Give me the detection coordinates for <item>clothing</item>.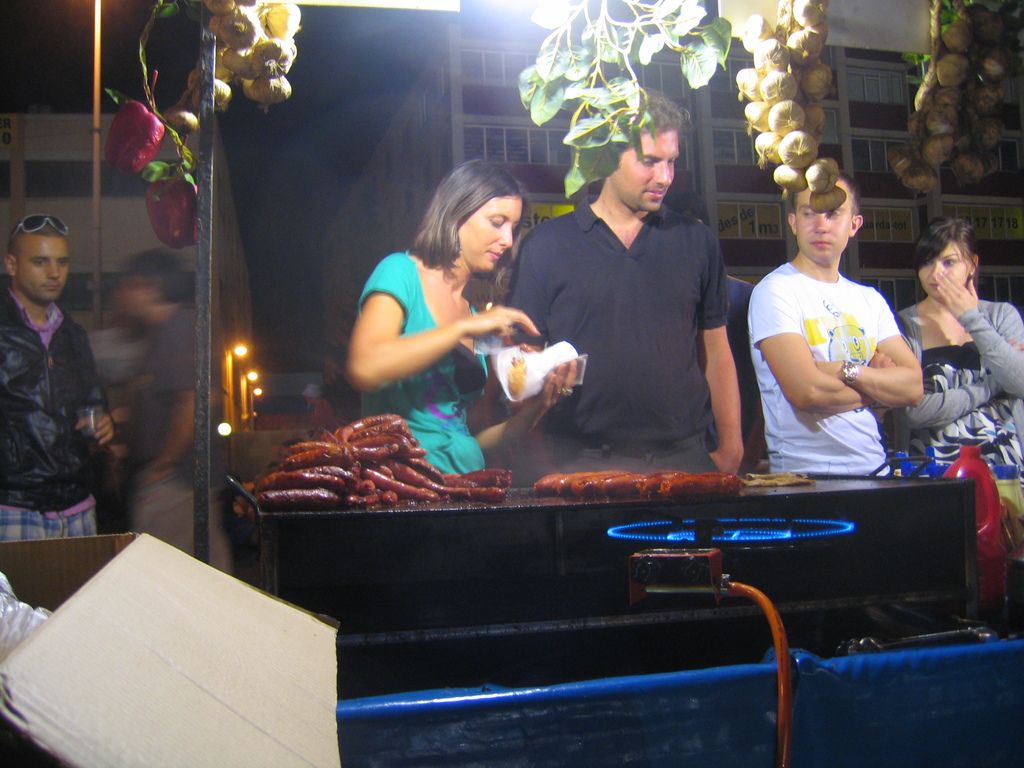
detection(509, 180, 741, 478).
